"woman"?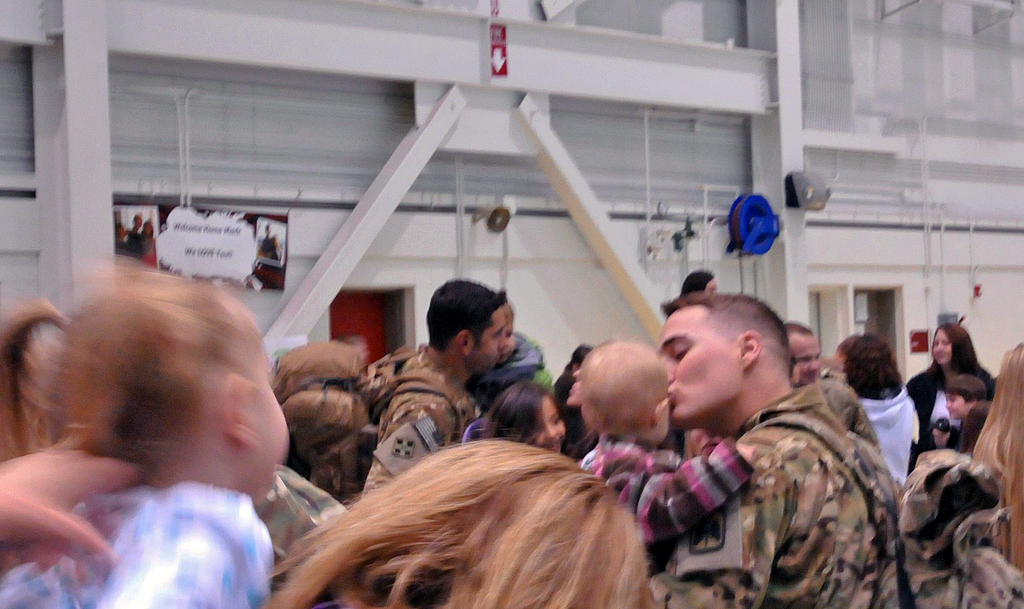
left=906, top=318, right=1001, bottom=475
